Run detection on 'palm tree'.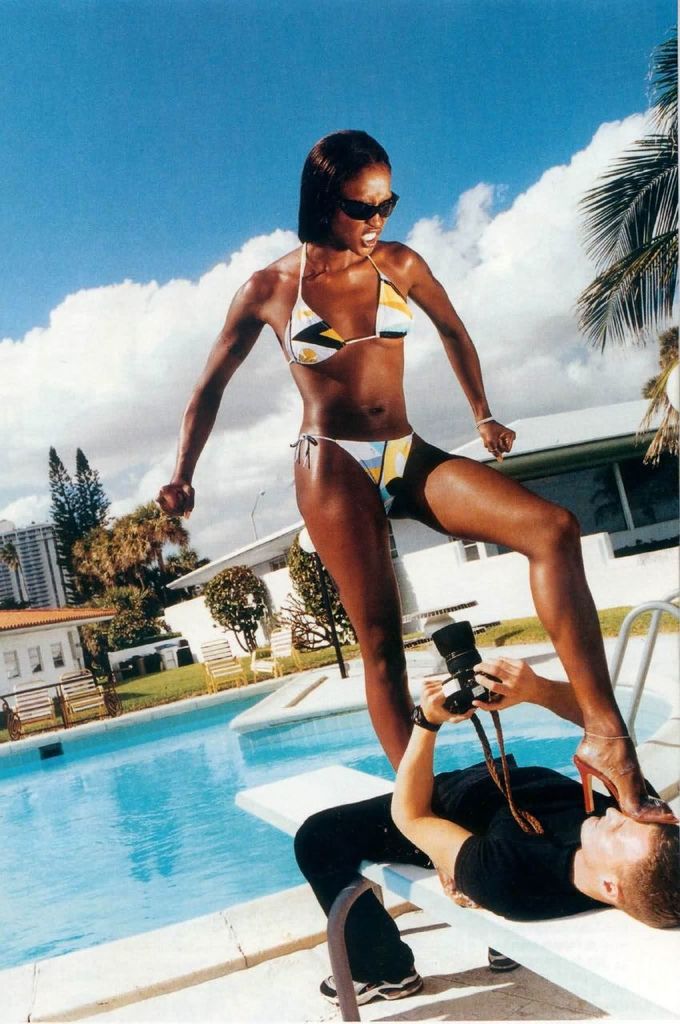
Result: {"left": 561, "top": 22, "right": 679, "bottom": 460}.
